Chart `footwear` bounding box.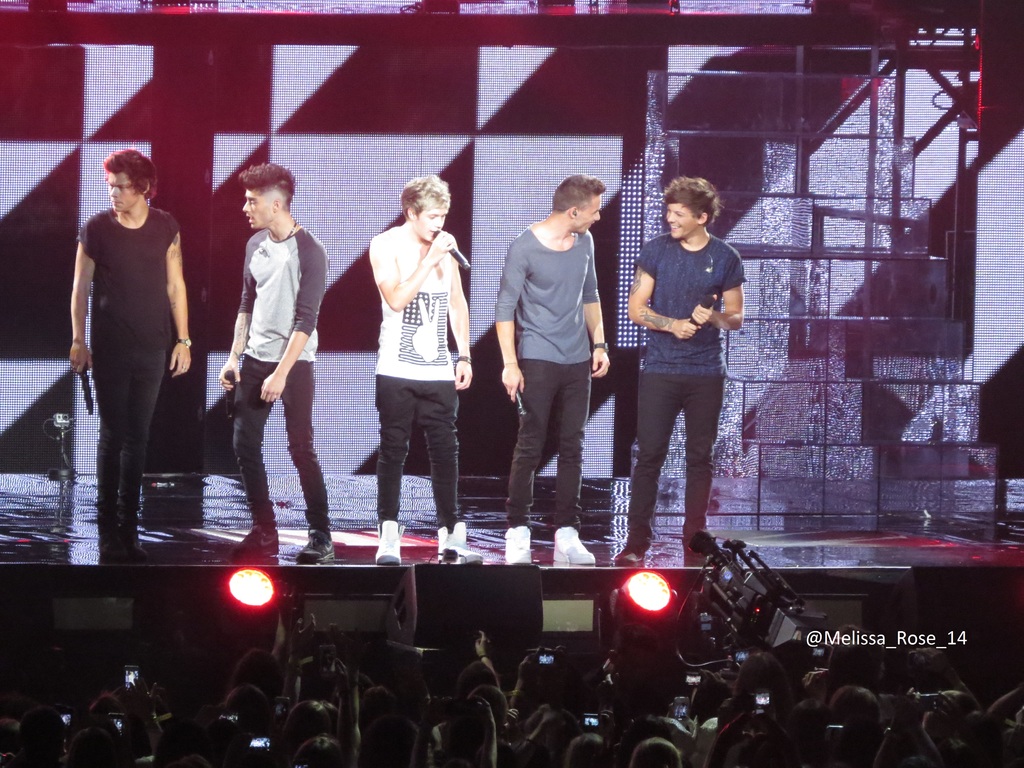
Charted: Rect(438, 525, 469, 561).
